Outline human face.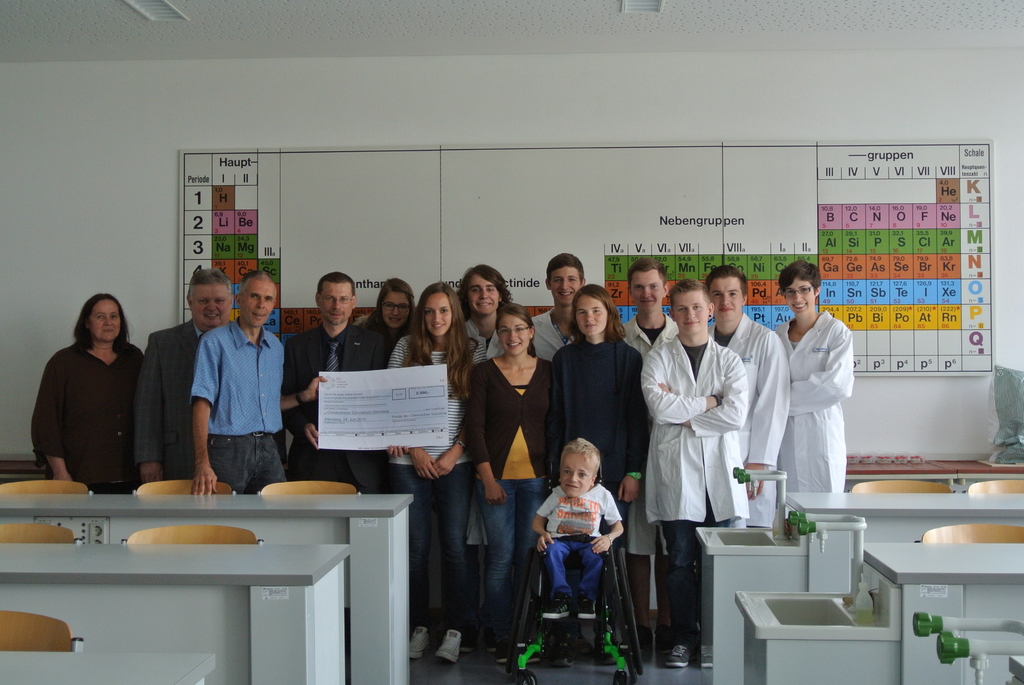
Outline: [564, 453, 591, 498].
